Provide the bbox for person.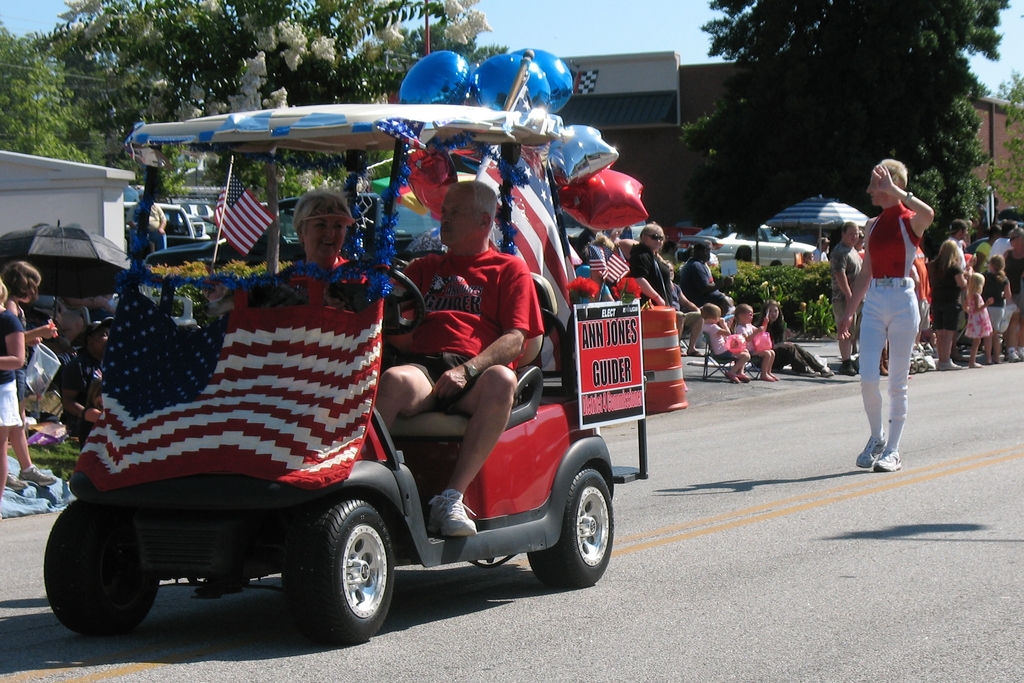
pyautogui.locateOnScreen(56, 318, 117, 440).
